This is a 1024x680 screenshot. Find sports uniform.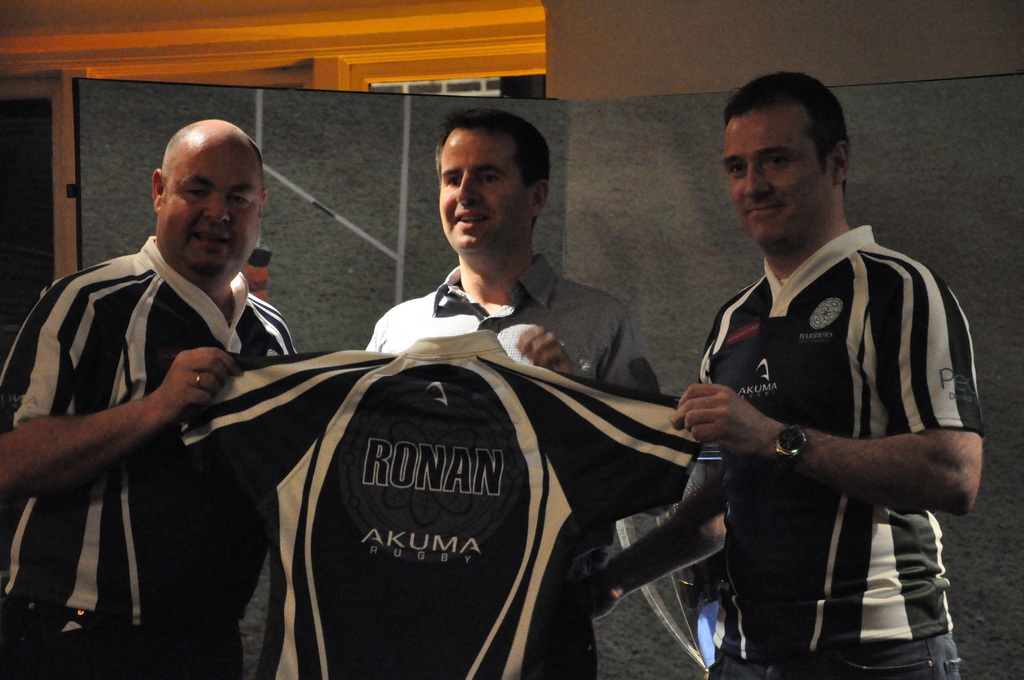
Bounding box: BBox(0, 229, 305, 679).
